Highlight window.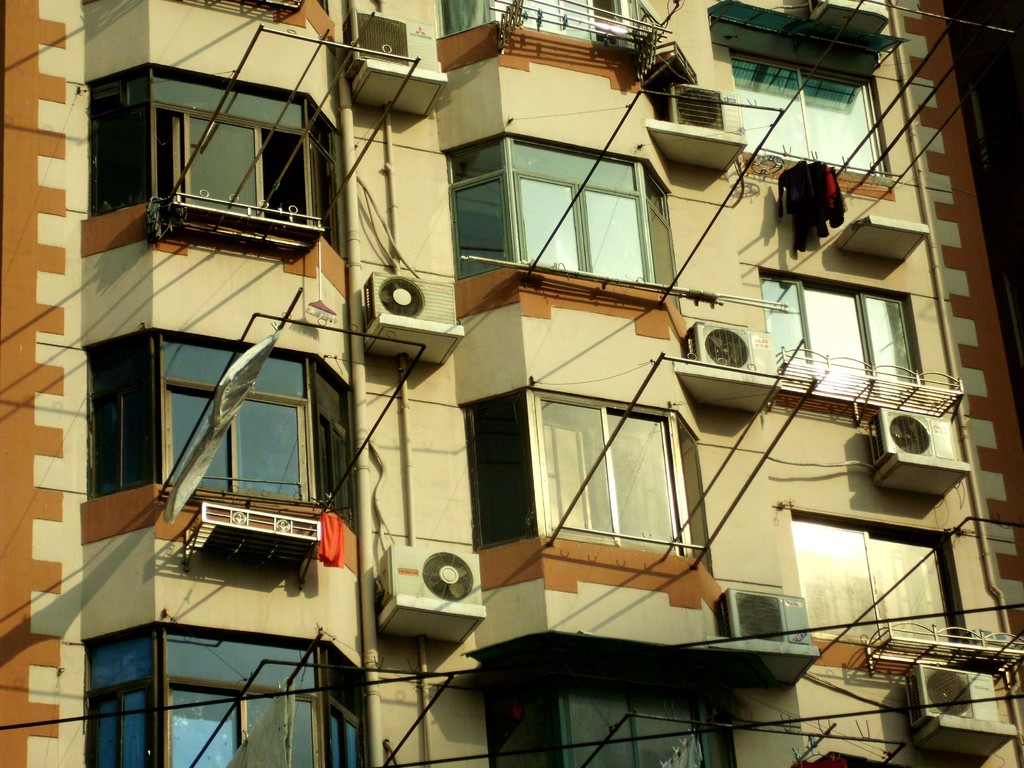
Highlighted region: (x1=77, y1=625, x2=366, y2=767).
